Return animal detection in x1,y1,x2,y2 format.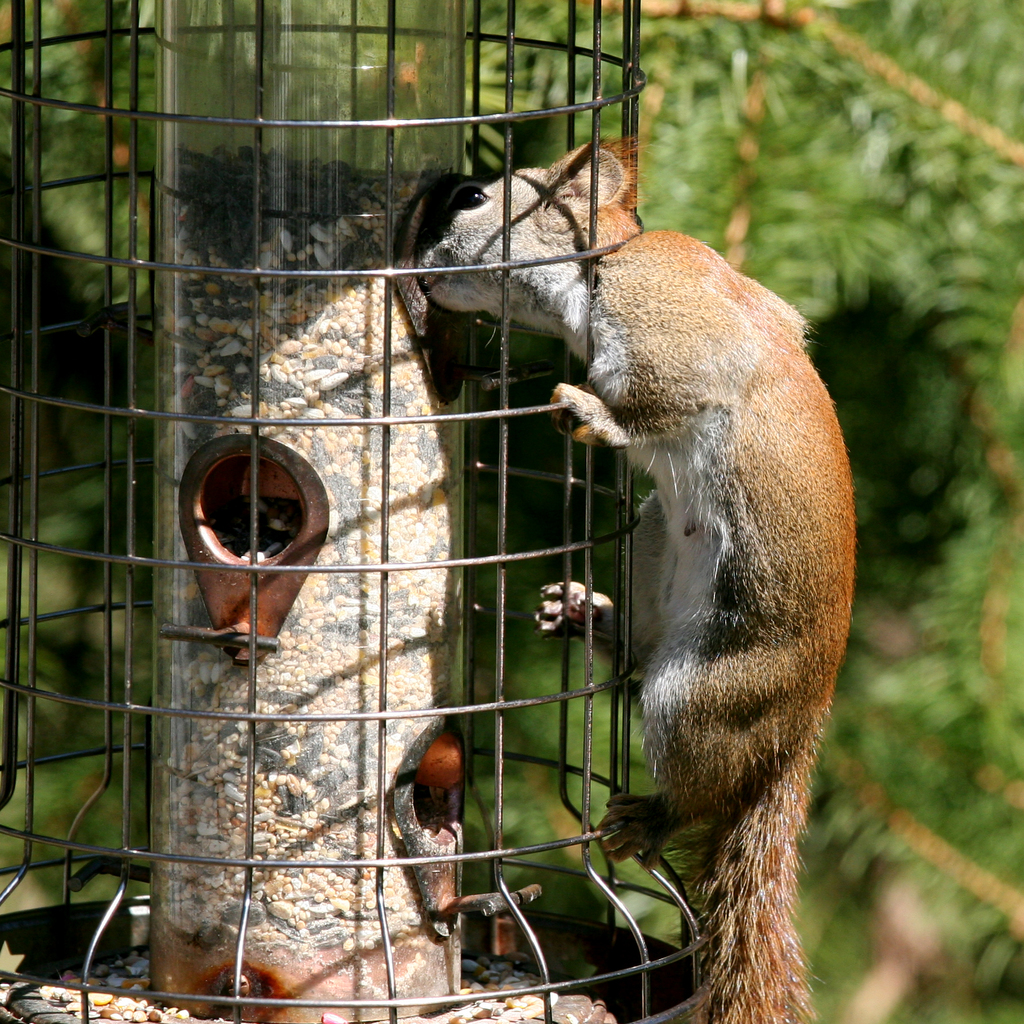
415,132,856,1023.
